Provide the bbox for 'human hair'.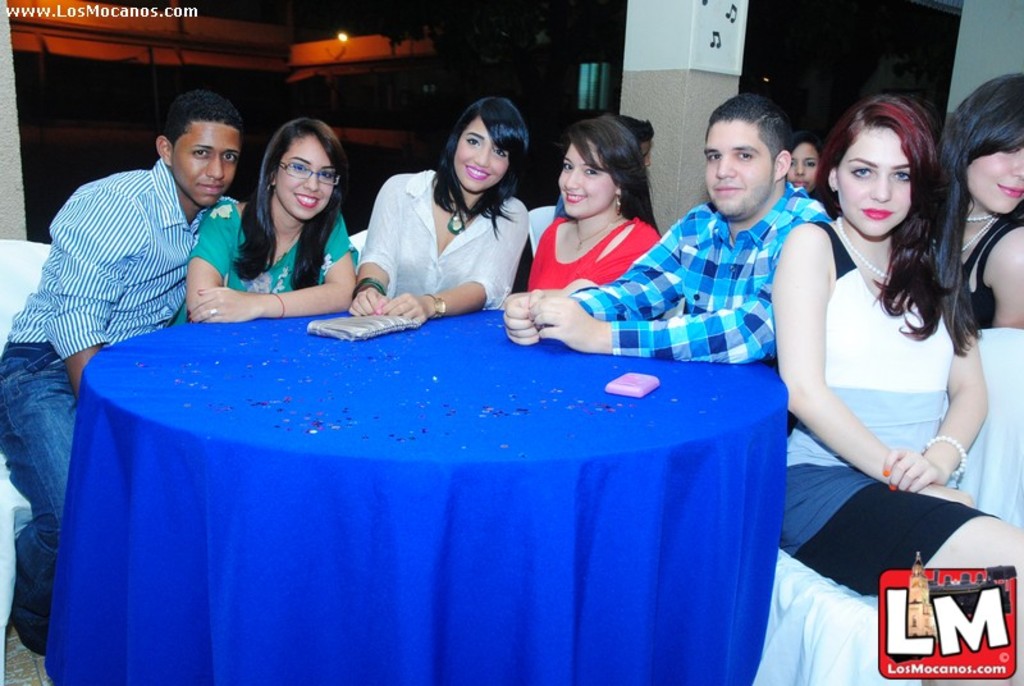
(left=809, top=93, right=943, bottom=333).
